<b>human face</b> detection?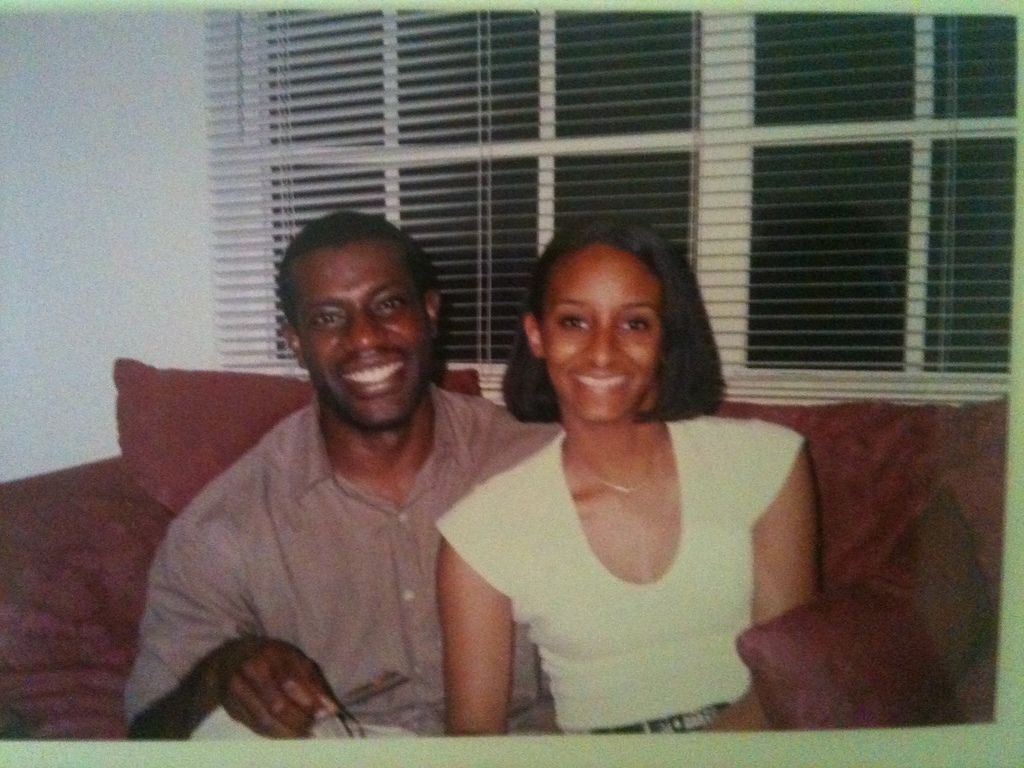
[291, 240, 433, 432]
